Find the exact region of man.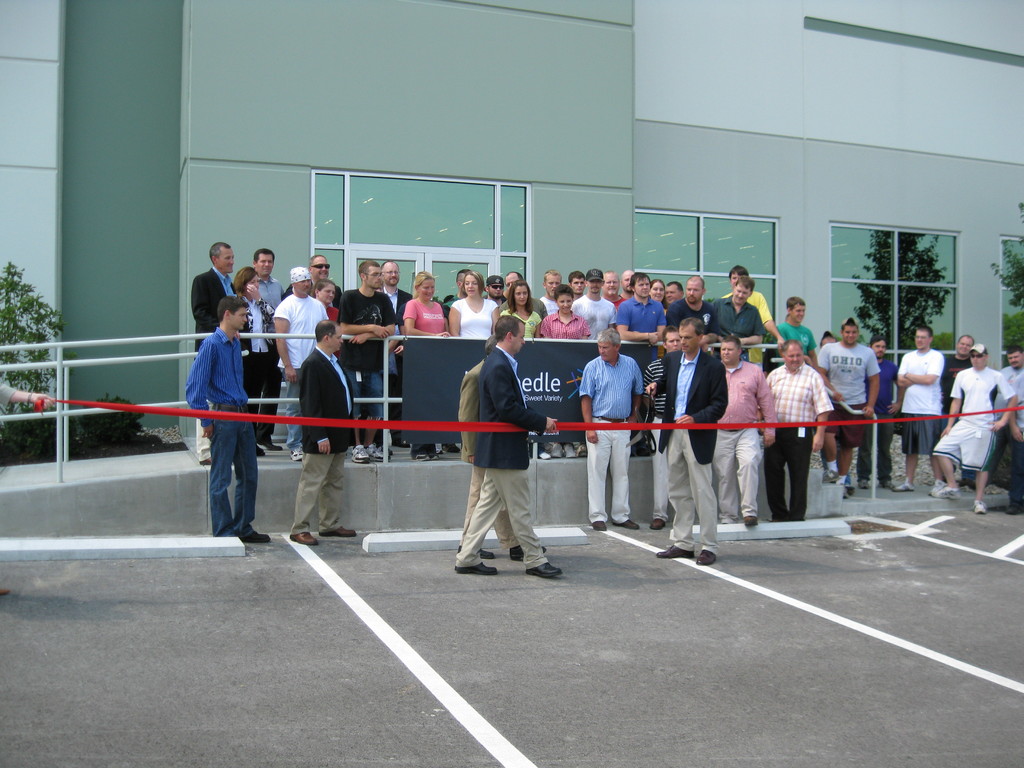
Exact region: left=541, top=268, right=559, bottom=314.
